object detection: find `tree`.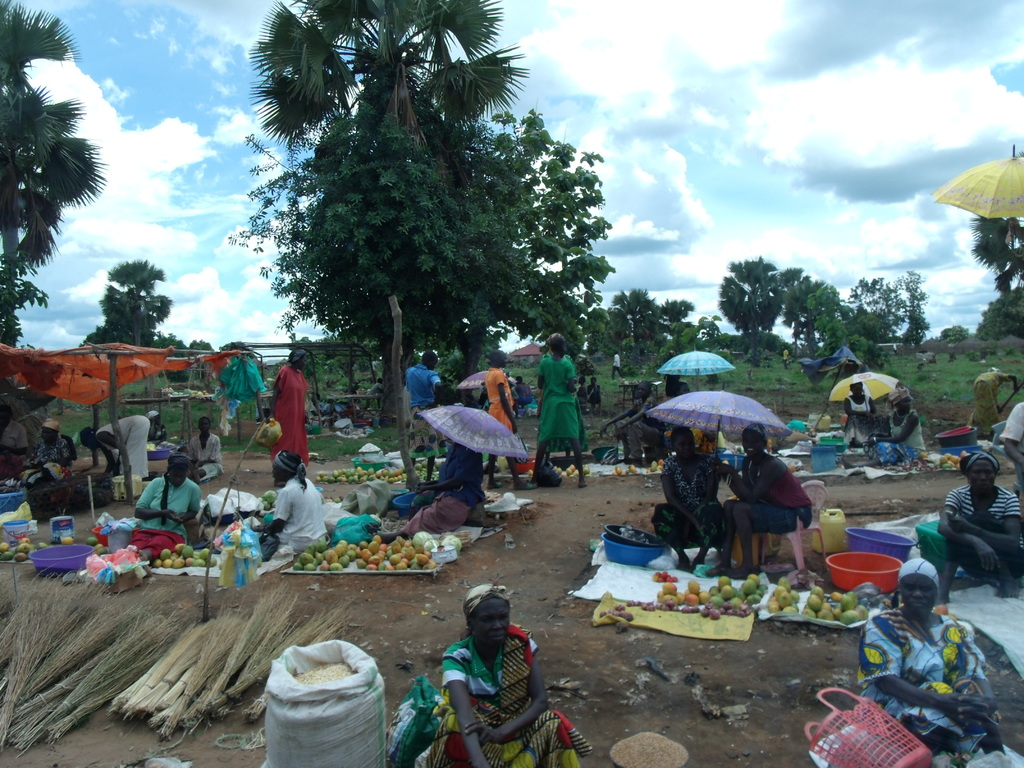
(left=900, top=271, right=929, bottom=346).
